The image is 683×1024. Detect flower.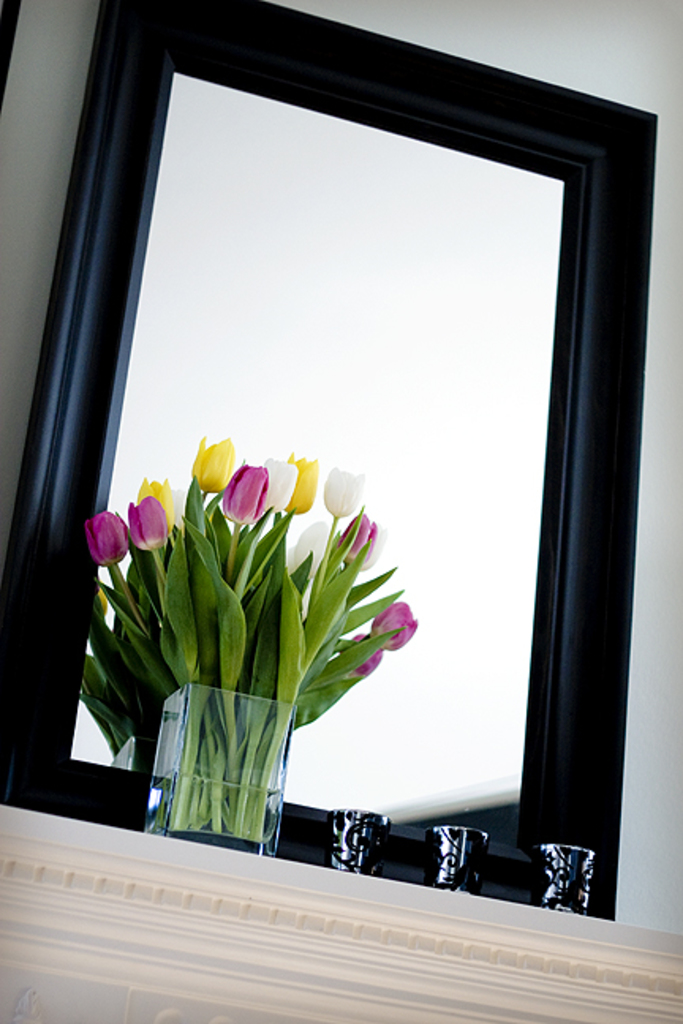
Detection: region(281, 449, 321, 515).
